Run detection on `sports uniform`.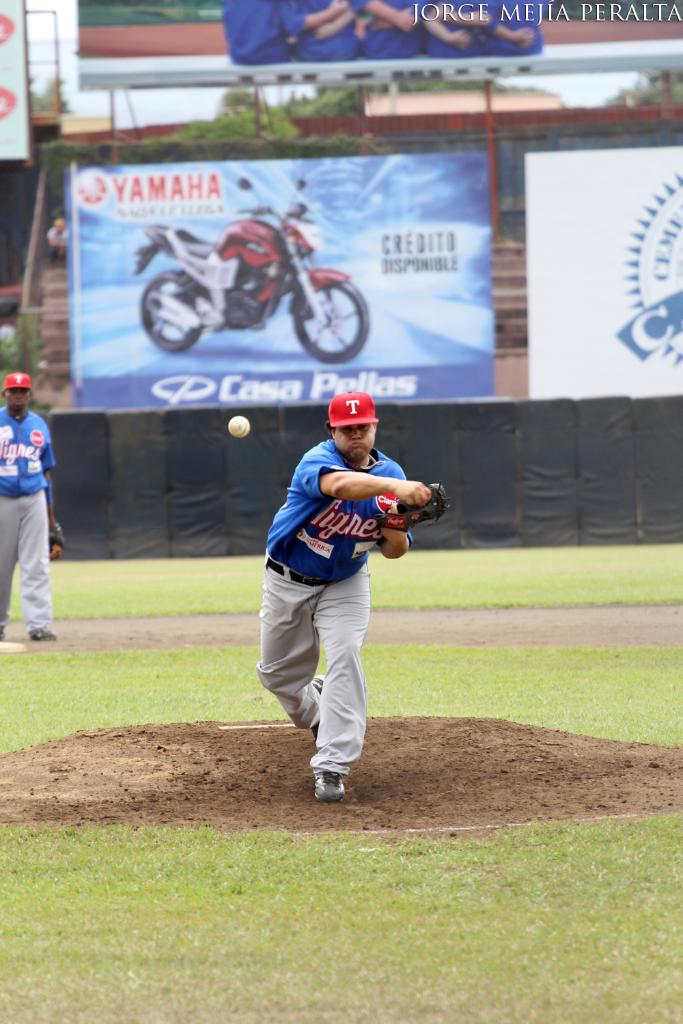
Result: bbox=(0, 403, 57, 623).
